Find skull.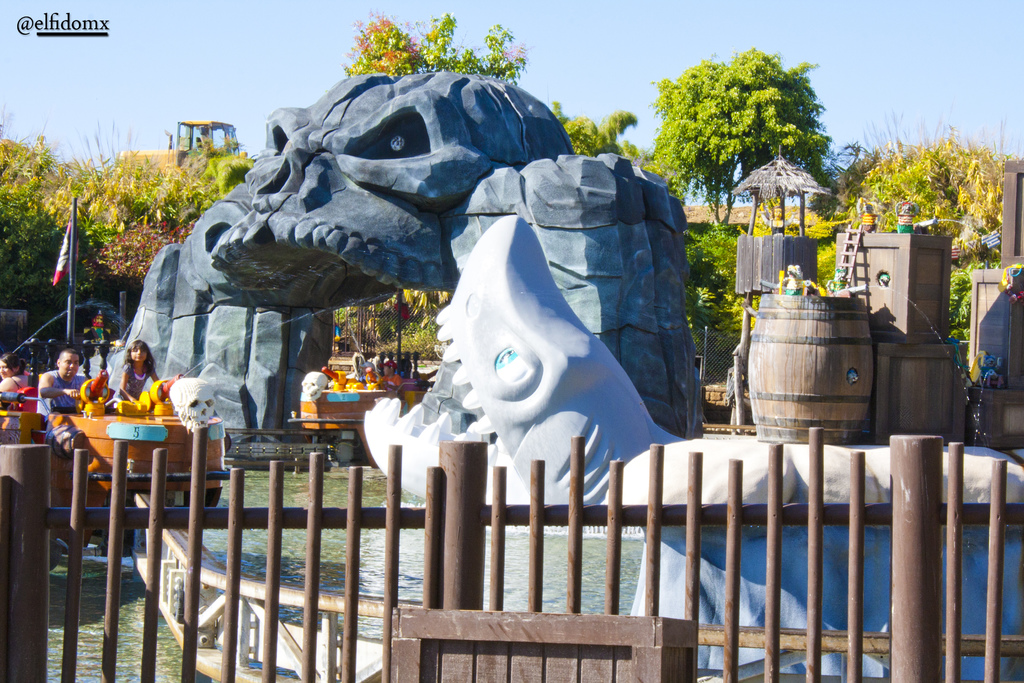
214/65/584/311.
